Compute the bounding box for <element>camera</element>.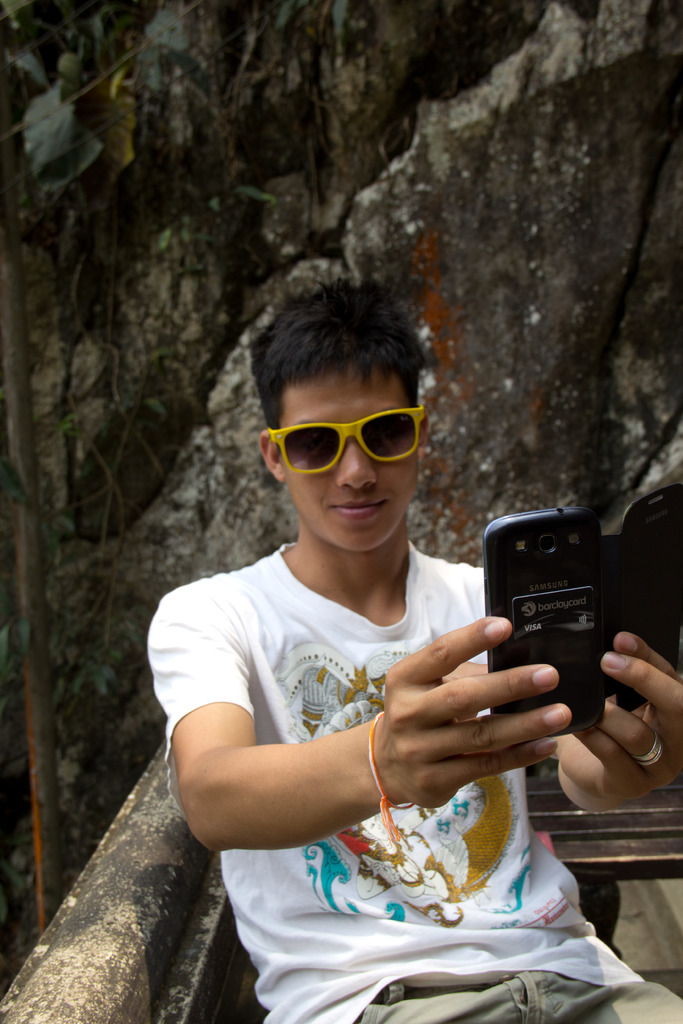
482:510:614:743.
